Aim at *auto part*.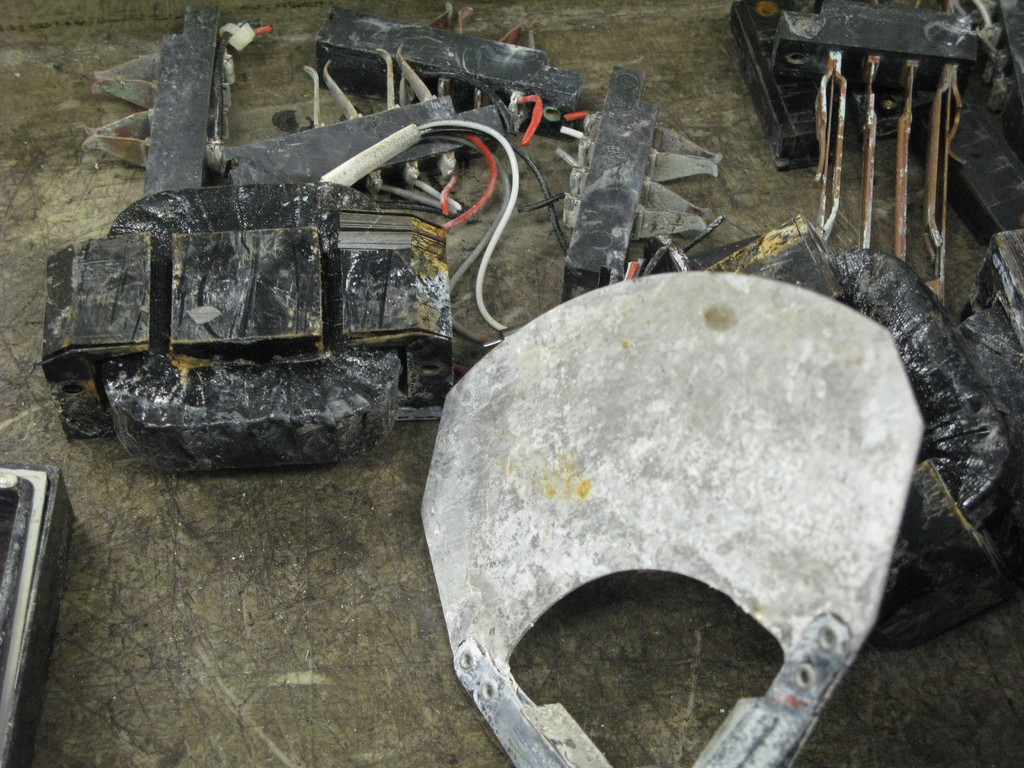
Aimed at [38,1,524,479].
